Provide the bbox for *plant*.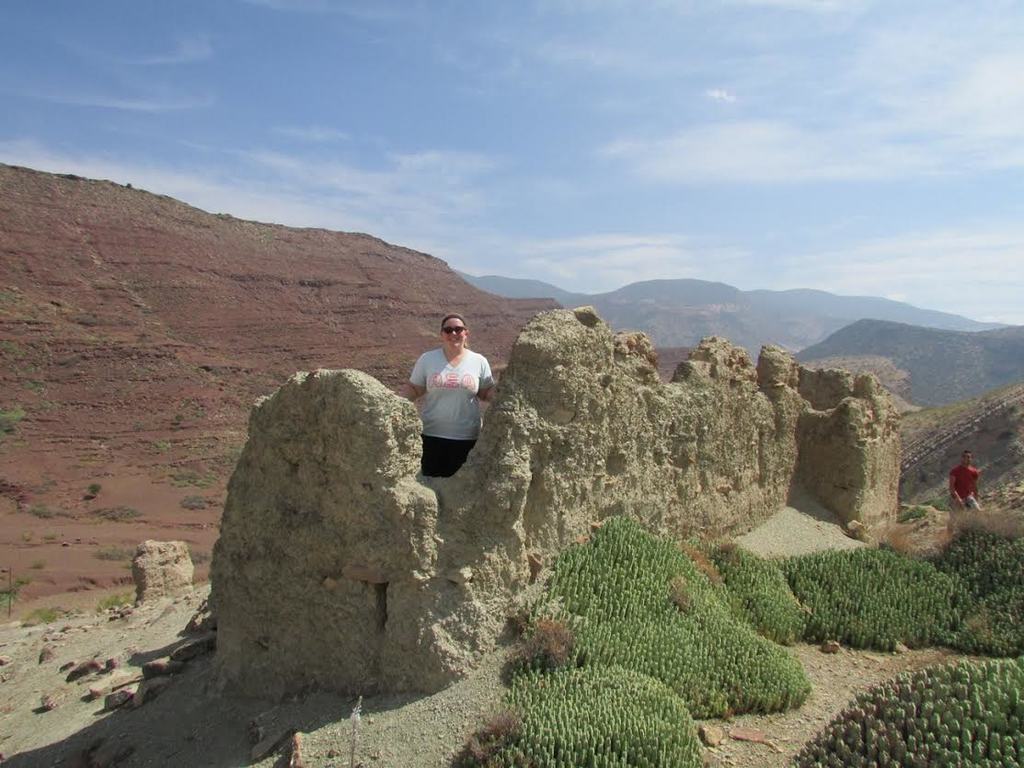
<bbox>48, 324, 61, 341</bbox>.
